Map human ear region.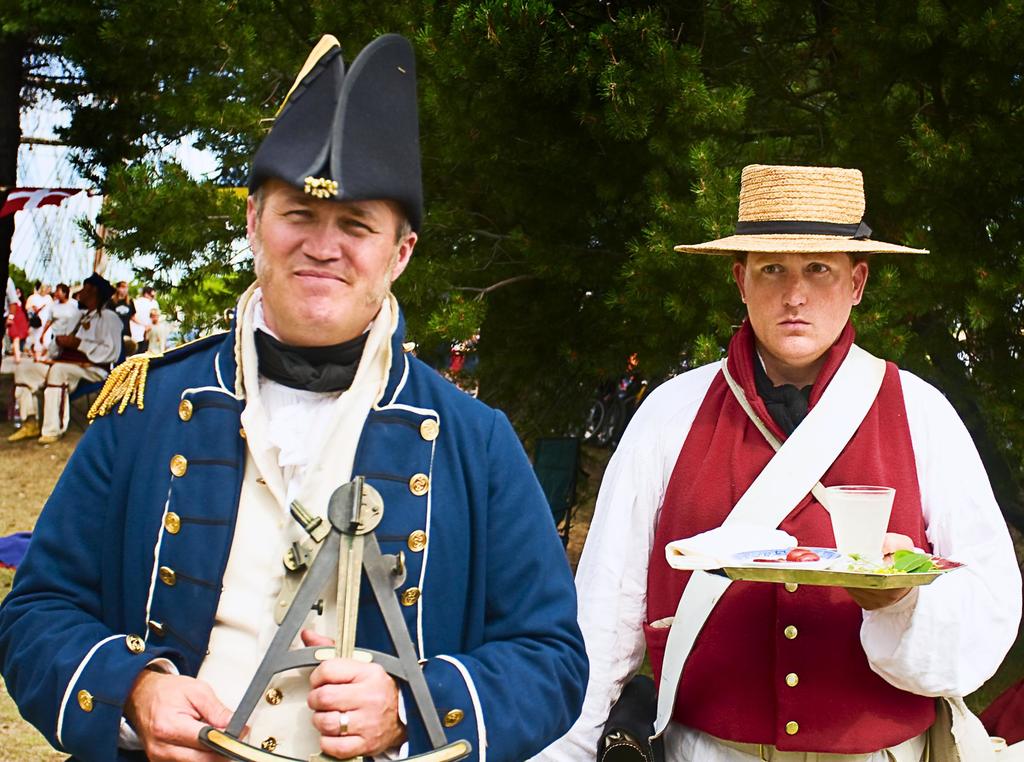
Mapped to 392/231/420/276.
